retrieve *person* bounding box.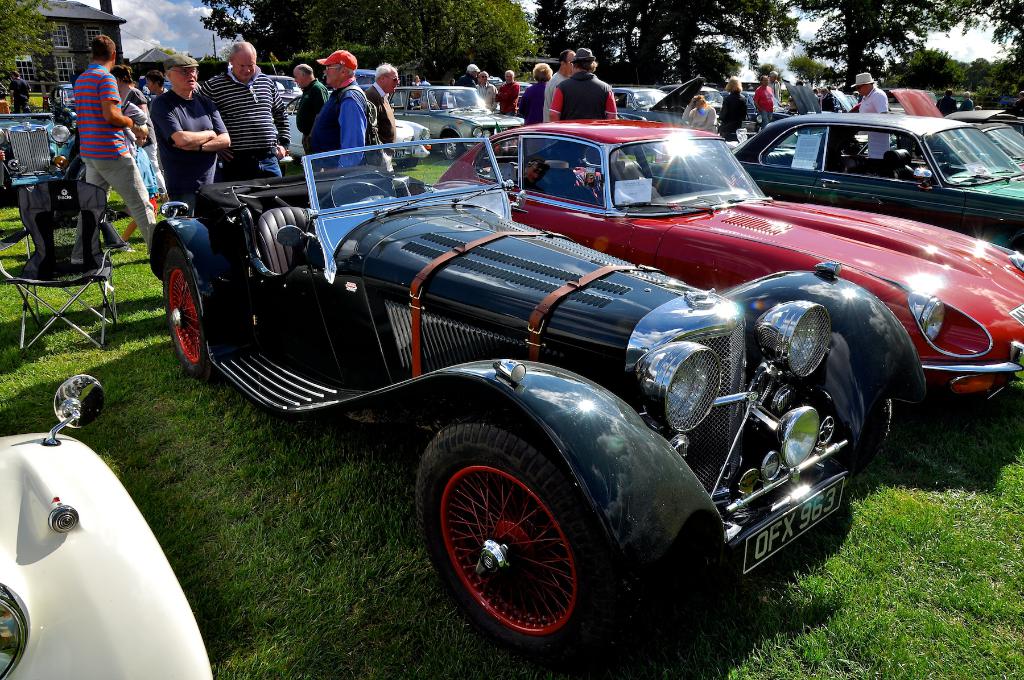
Bounding box: 959:90:975:113.
